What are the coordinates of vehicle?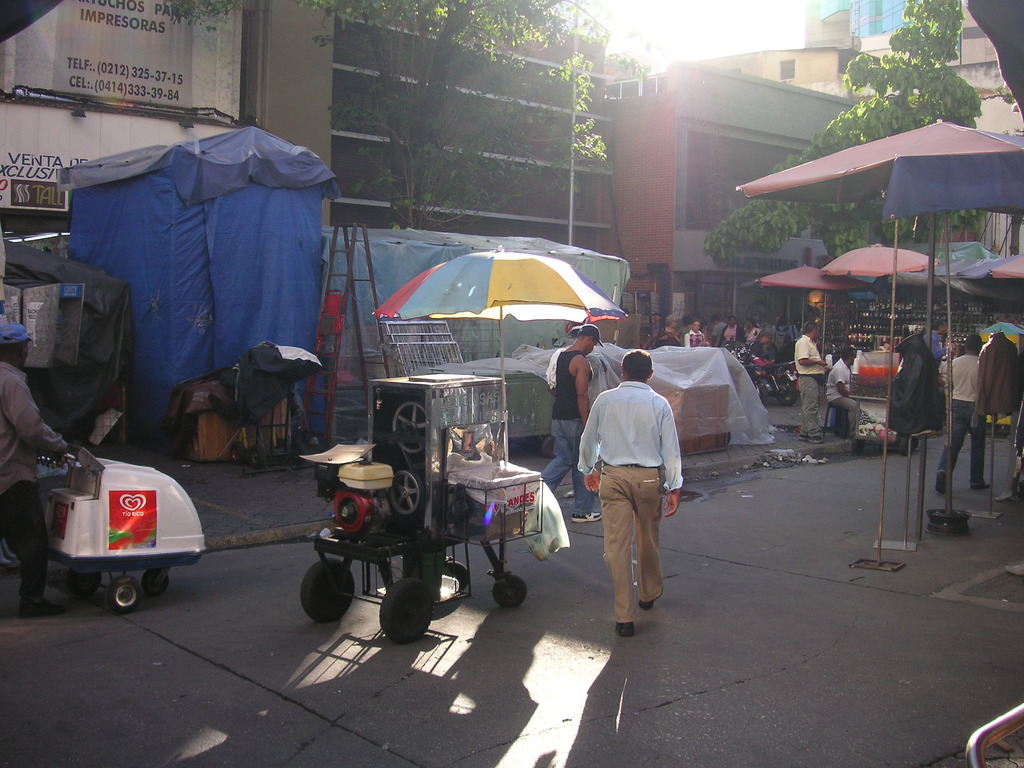
bbox=[765, 356, 799, 415].
